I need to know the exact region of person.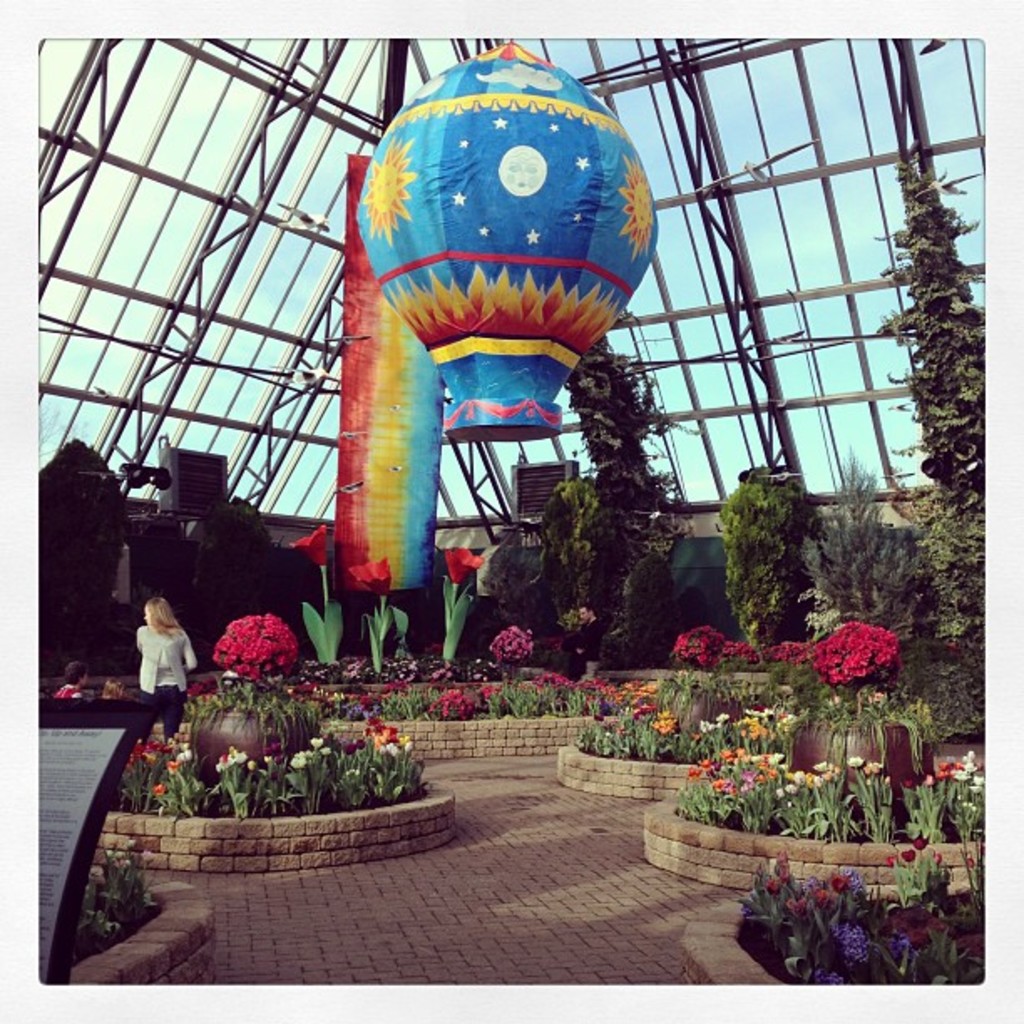
Region: {"x1": 52, "y1": 658, "x2": 89, "y2": 696}.
